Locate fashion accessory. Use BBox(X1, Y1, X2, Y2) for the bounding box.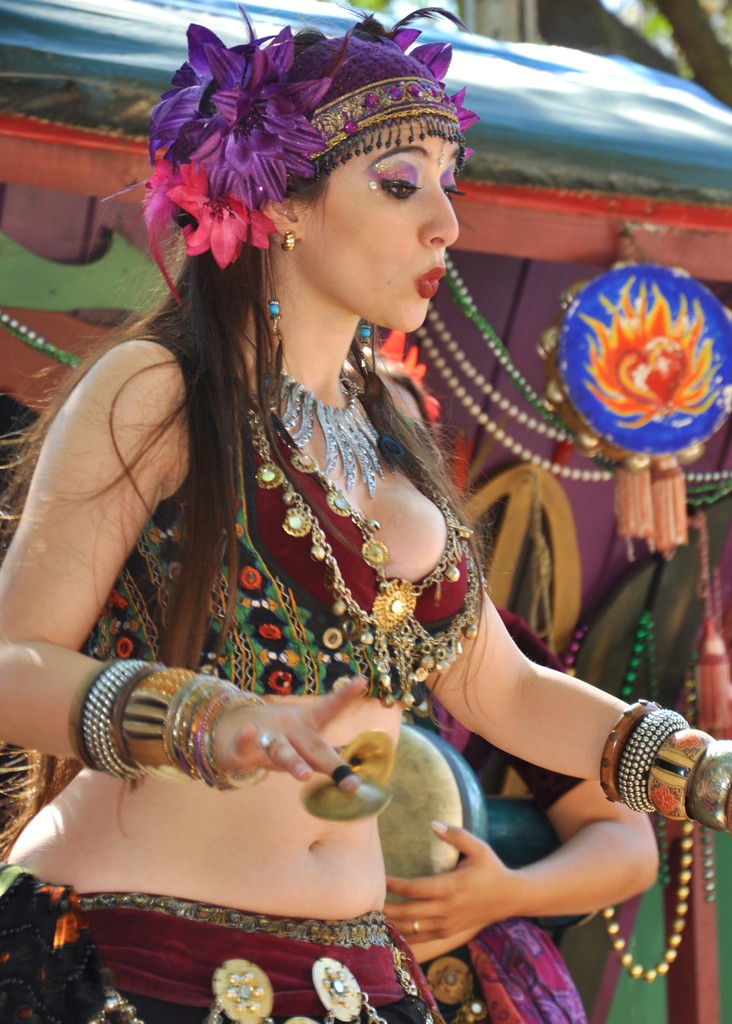
BBox(245, 330, 375, 495).
